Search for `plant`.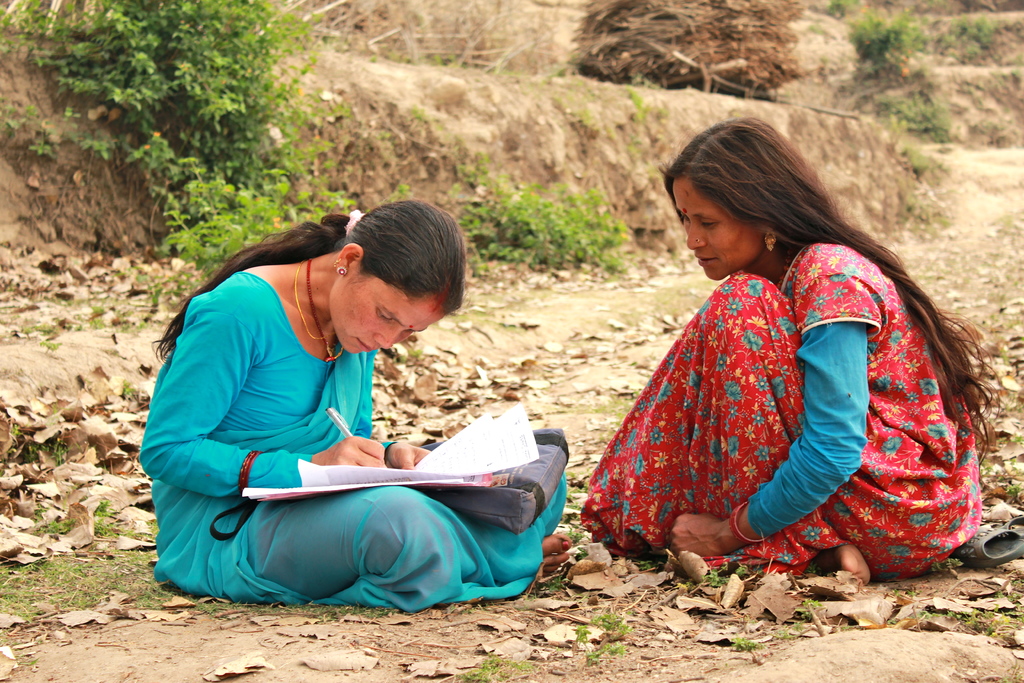
Found at (left=1007, top=483, right=1023, bottom=506).
